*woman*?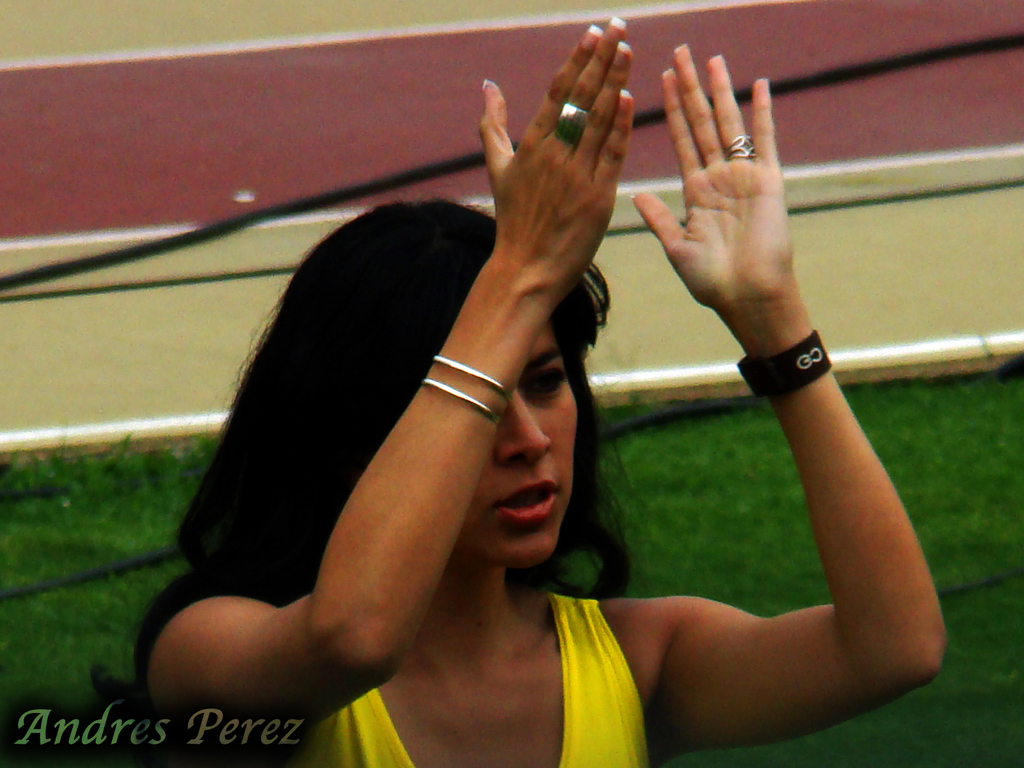
(132,18,945,767)
